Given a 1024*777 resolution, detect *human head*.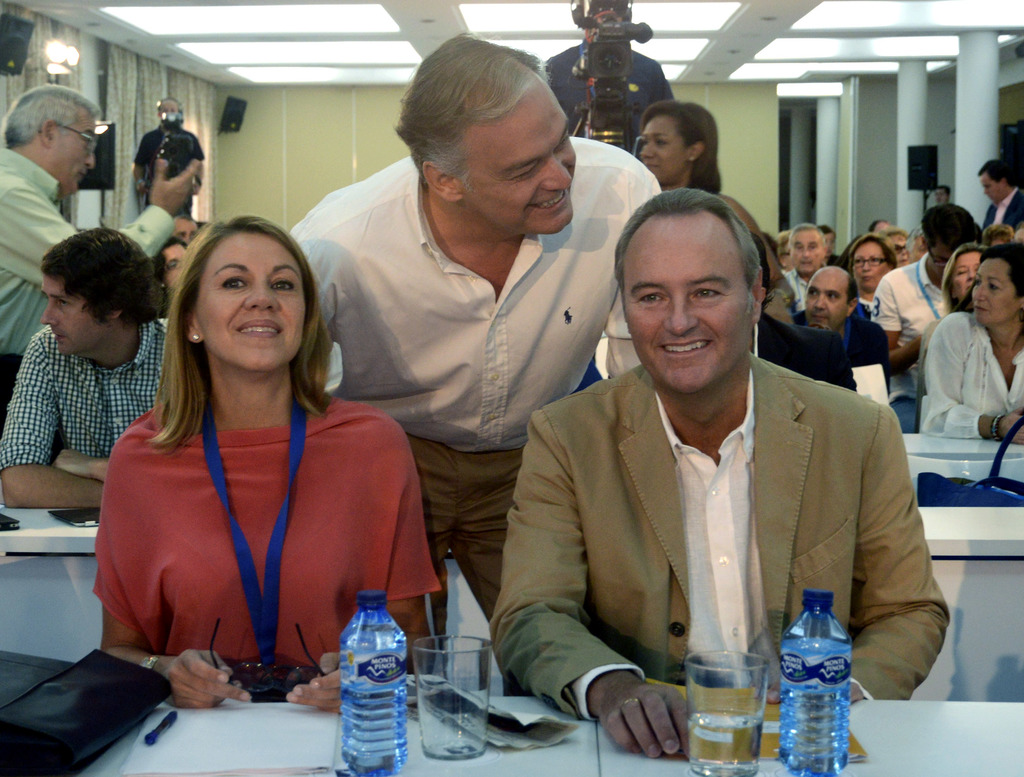
170 213 200 243.
